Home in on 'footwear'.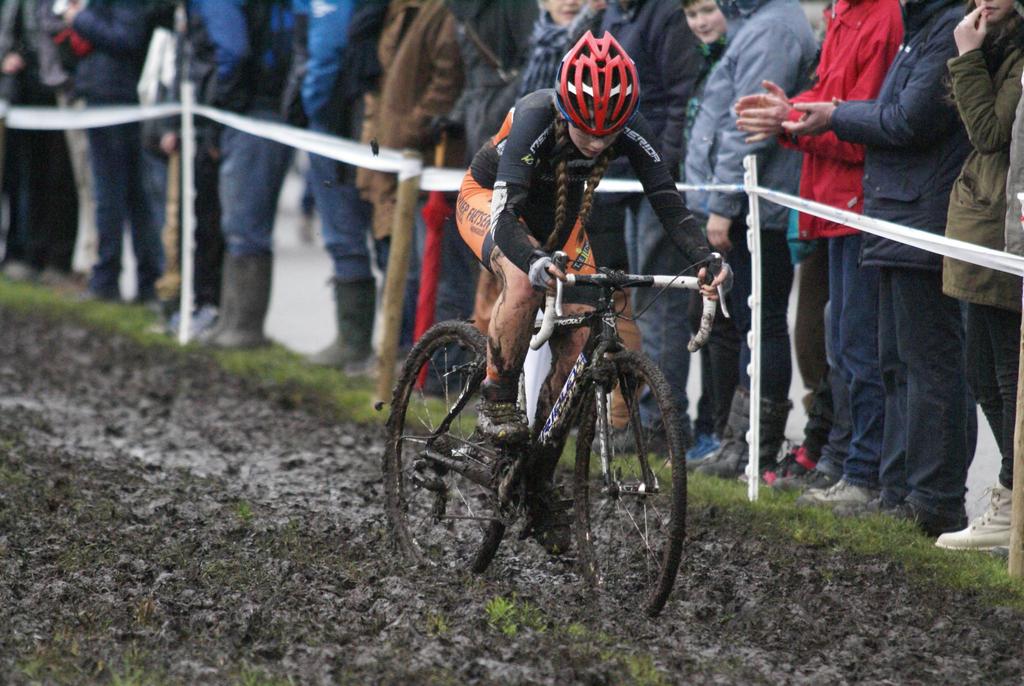
Homed in at bbox=(219, 254, 273, 342).
